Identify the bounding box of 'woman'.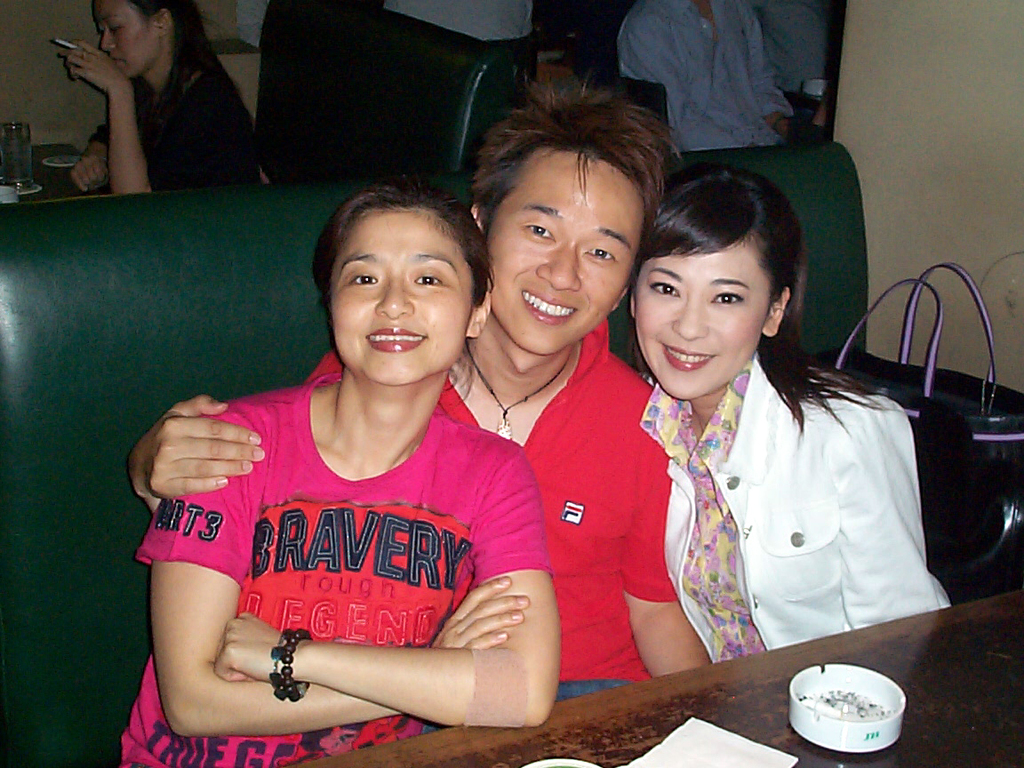
(587,160,948,696).
